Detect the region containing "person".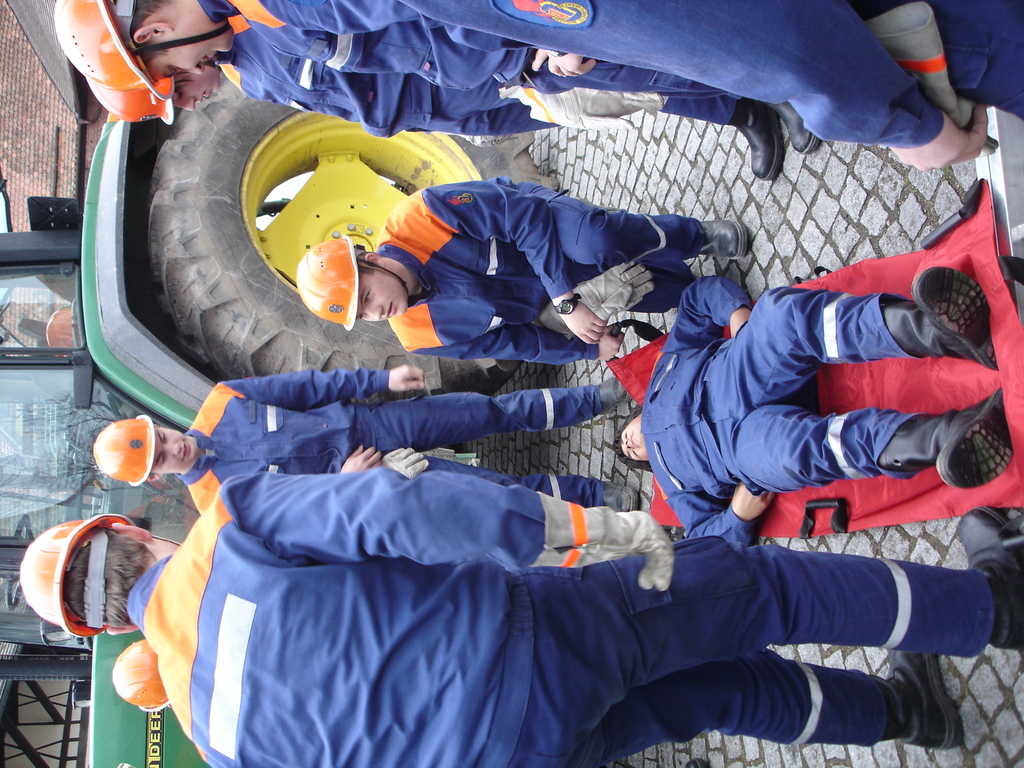
select_region(84, 84, 822, 186).
